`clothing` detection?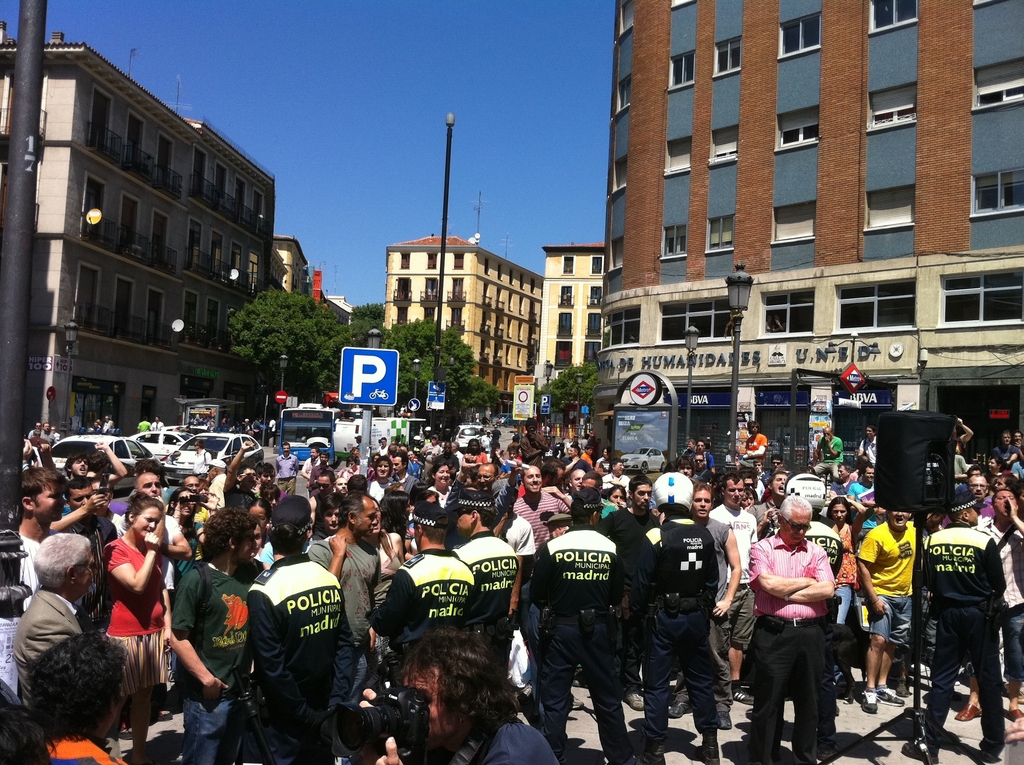
pyautogui.locateOnScreen(100, 543, 166, 680)
